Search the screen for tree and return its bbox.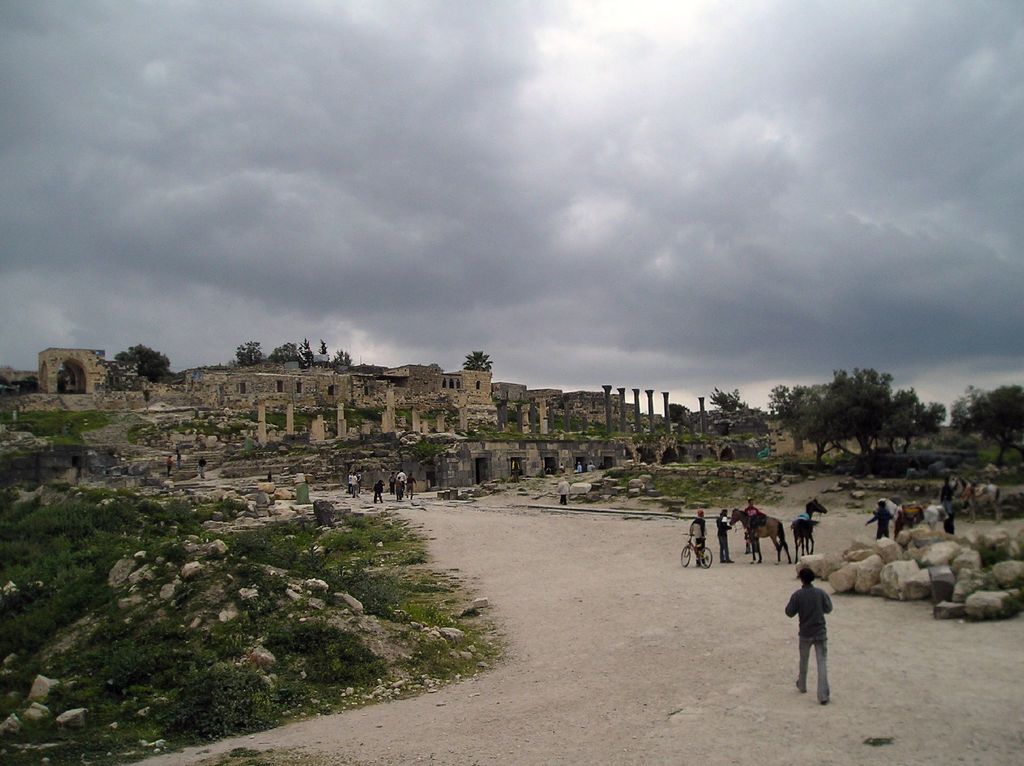
Found: locate(330, 346, 355, 368).
